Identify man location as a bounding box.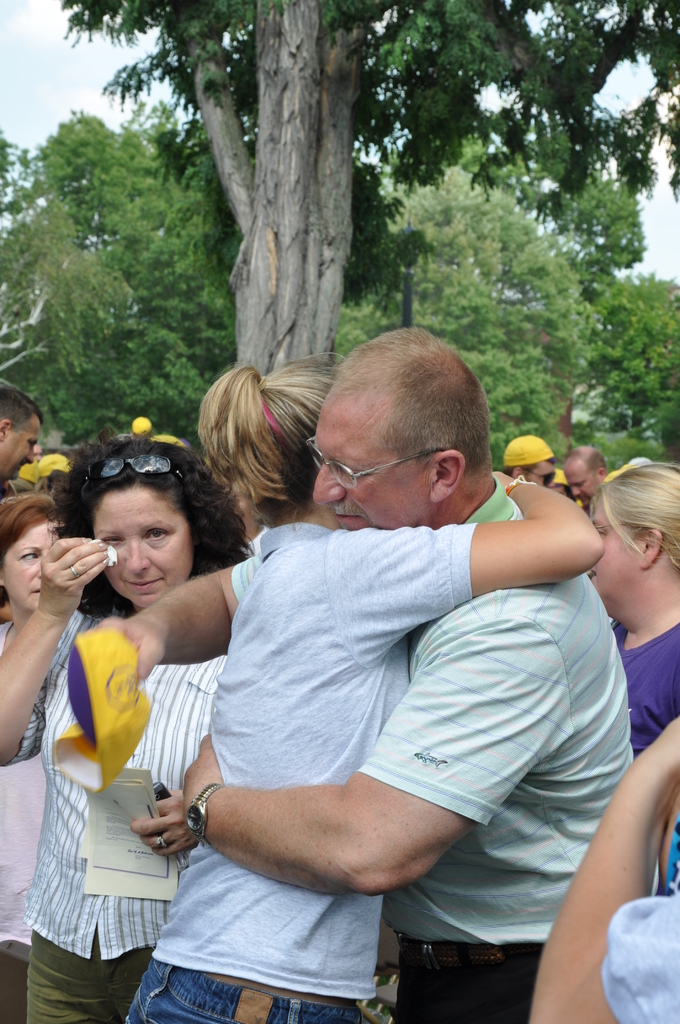
region(0, 381, 42, 500).
